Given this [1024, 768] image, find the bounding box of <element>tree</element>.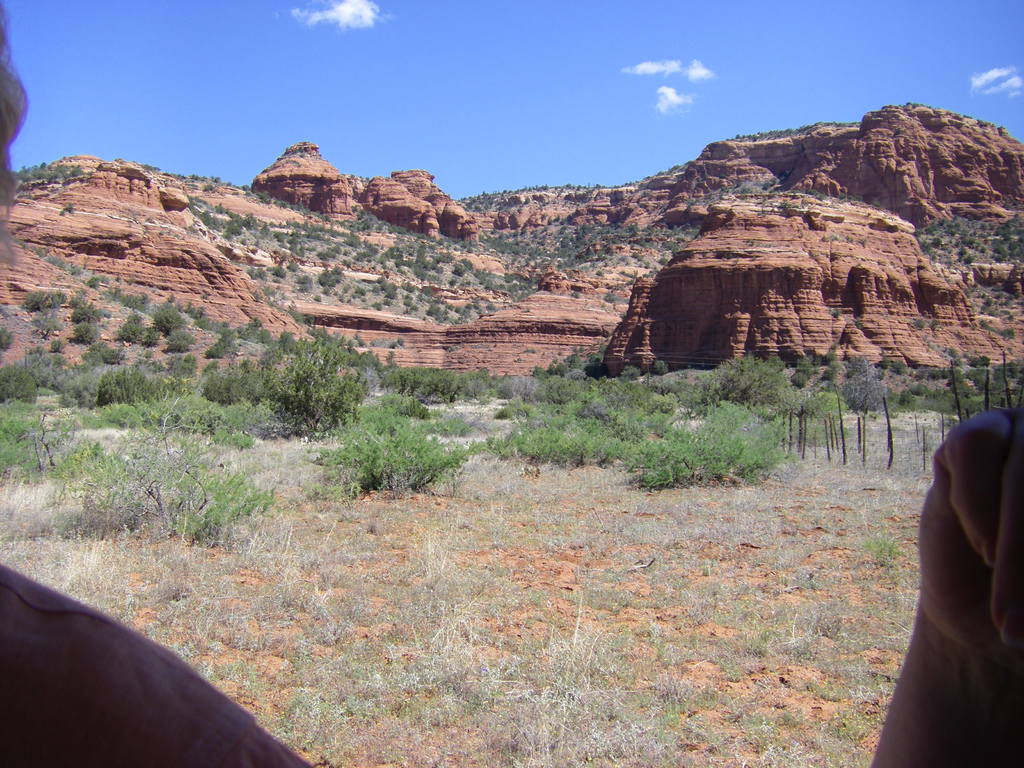
[12, 288, 70, 315].
